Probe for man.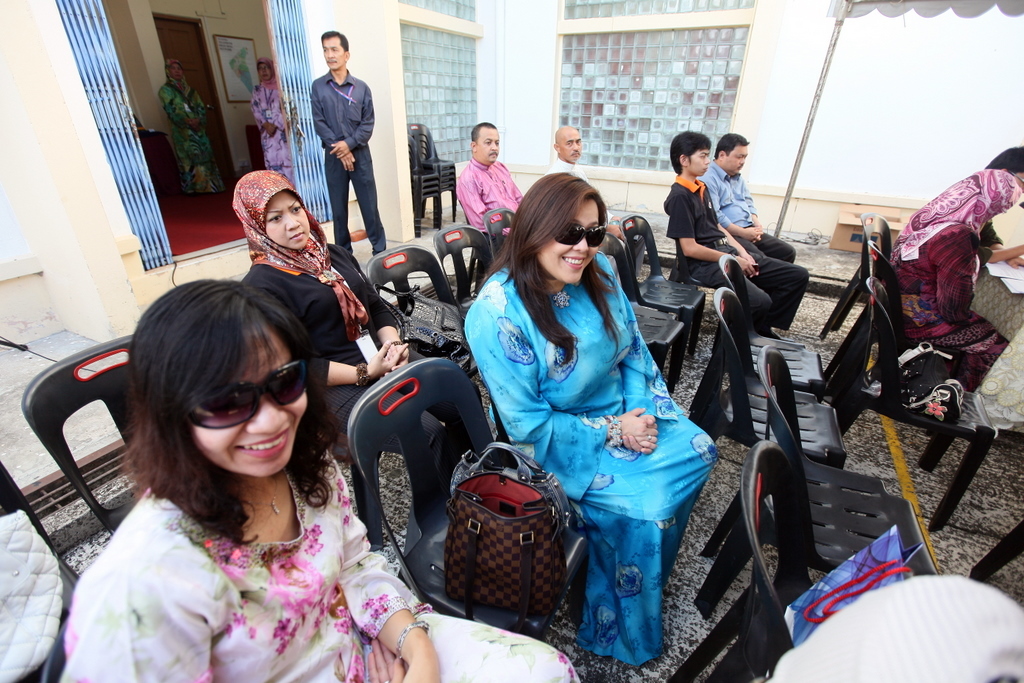
Probe result: (left=303, top=43, right=386, bottom=234).
